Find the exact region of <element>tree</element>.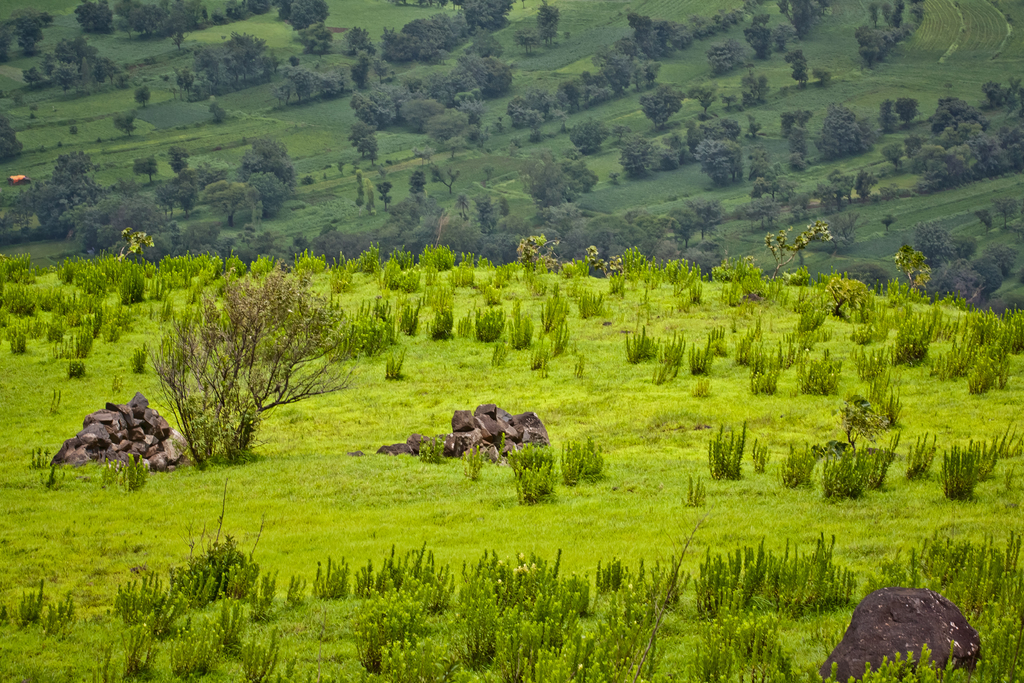
Exact region: crop(895, 248, 931, 298).
